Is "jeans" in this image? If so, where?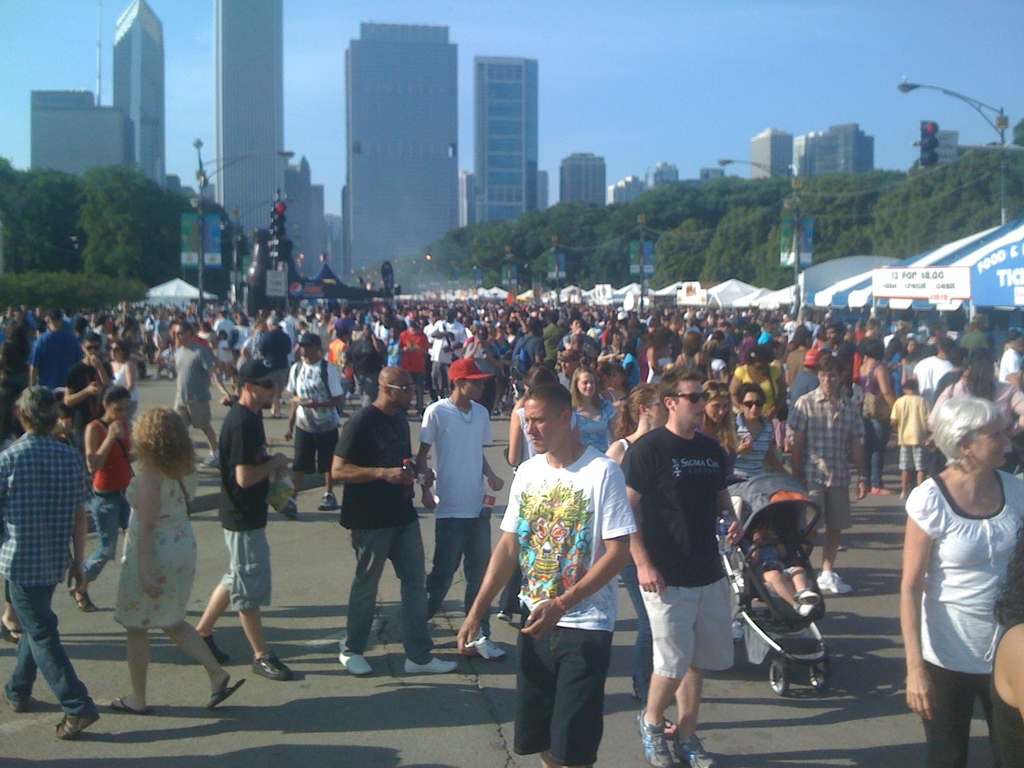
Yes, at 397 515 495 640.
